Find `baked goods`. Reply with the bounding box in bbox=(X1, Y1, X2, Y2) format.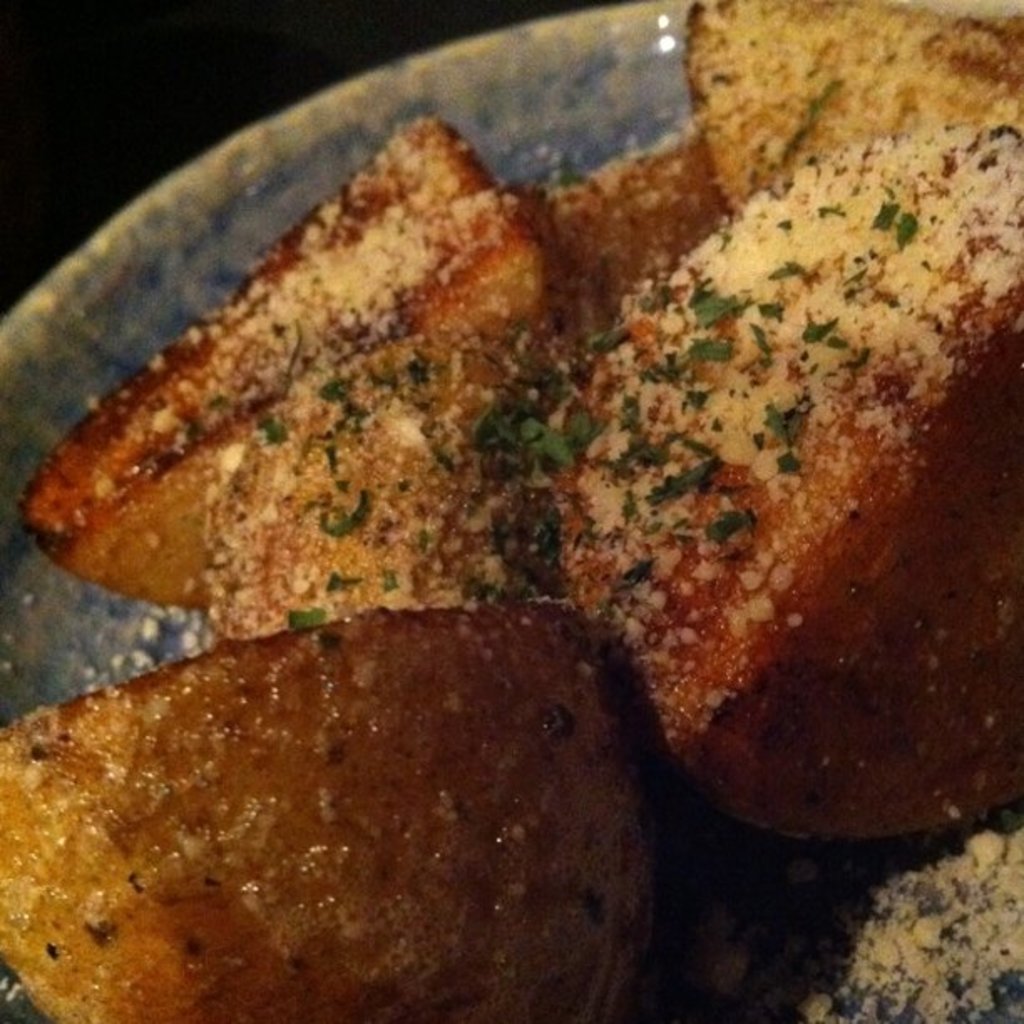
bbox=(576, 125, 1022, 823).
